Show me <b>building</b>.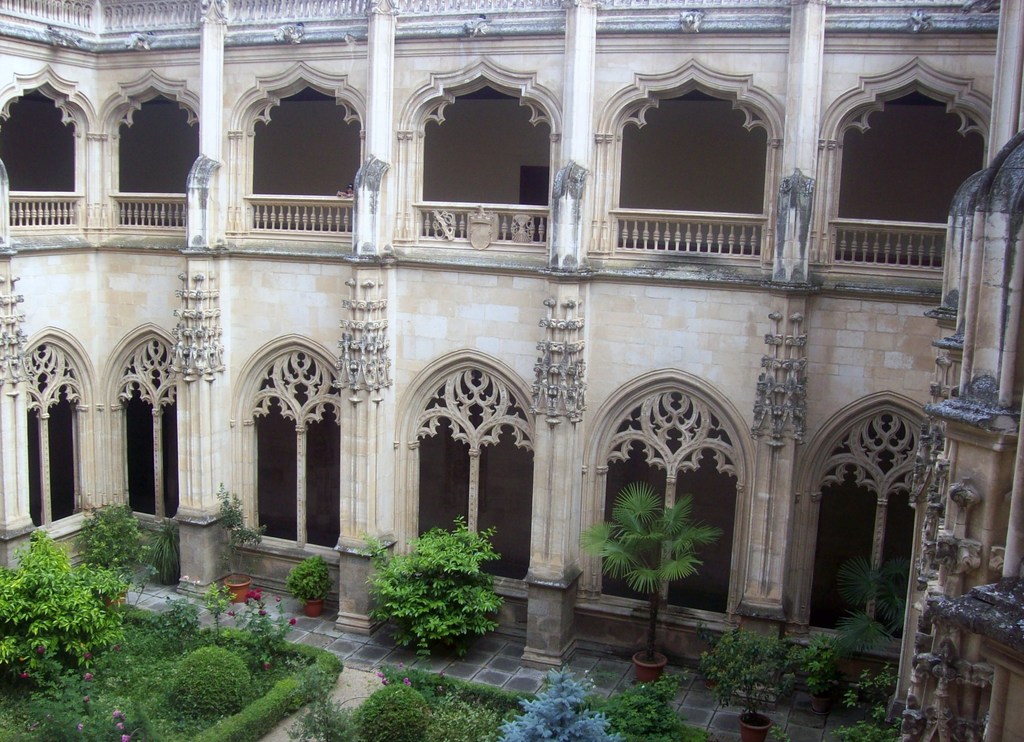
<b>building</b> is here: 6/3/1023/640.
